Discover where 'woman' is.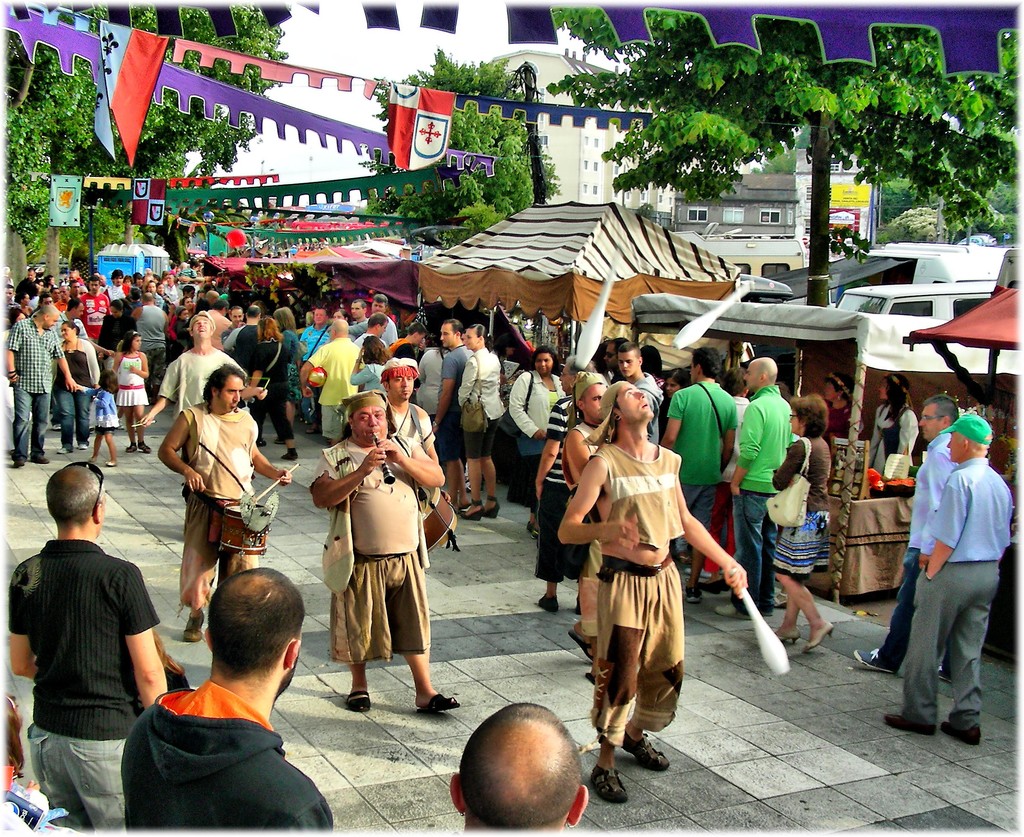
Discovered at l=248, t=317, r=298, b=461.
